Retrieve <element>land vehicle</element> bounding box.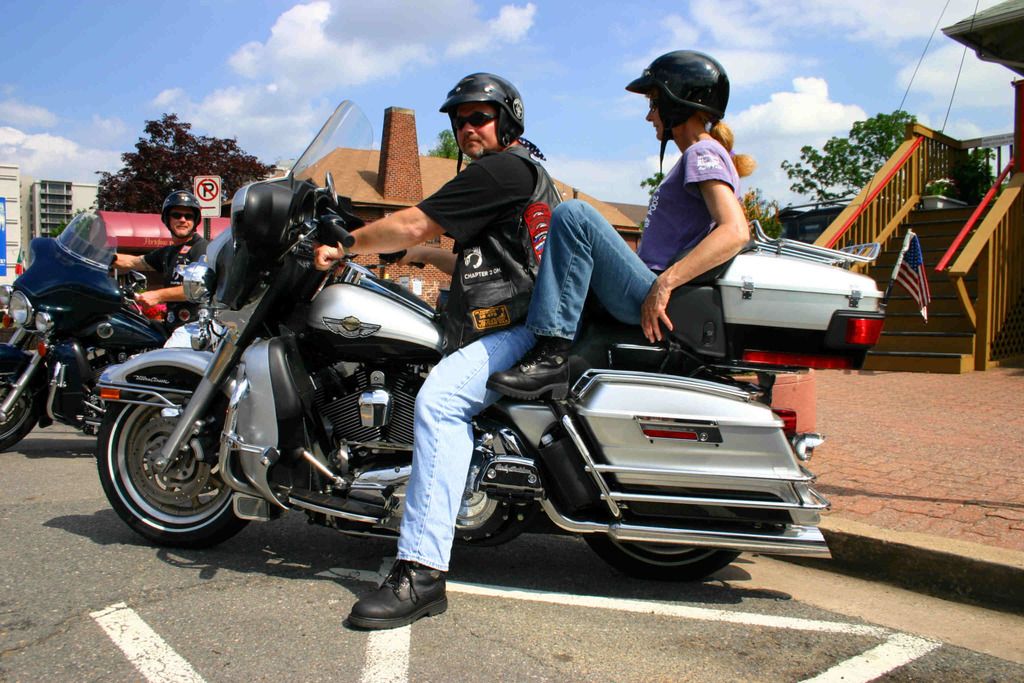
Bounding box: (left=0, top=210, right=189, bottom=446).
